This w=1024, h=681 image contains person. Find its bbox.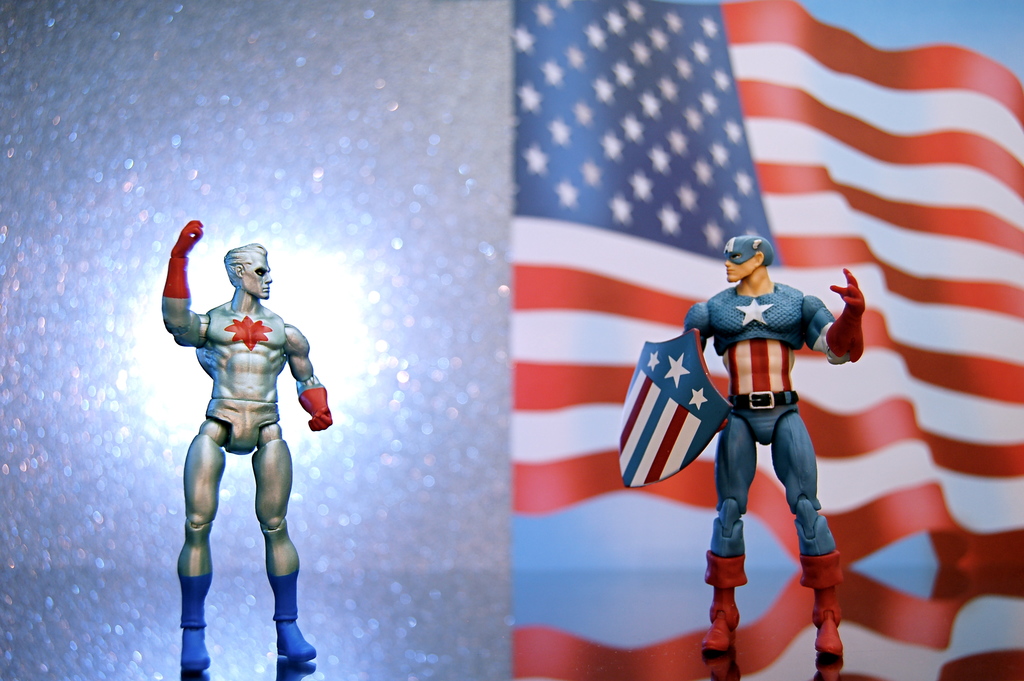
bbox(620, 241, 869, 653).
